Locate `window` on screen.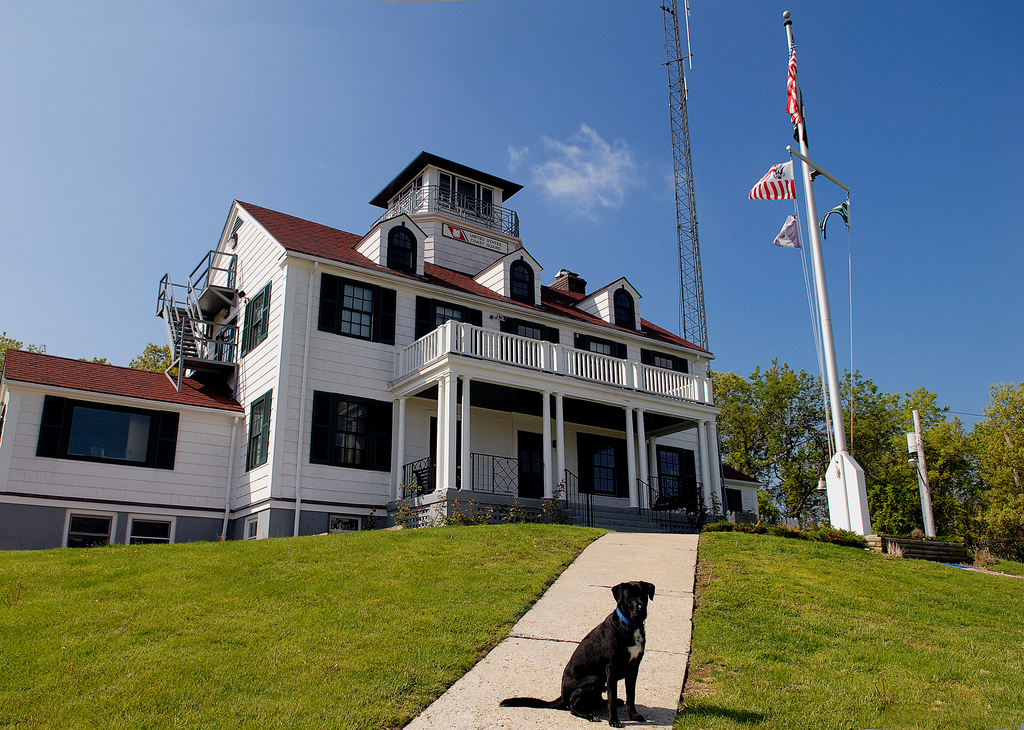
On screen at {"x1": 70, "y1": 512, "x2": 114, "y2": 551}.
